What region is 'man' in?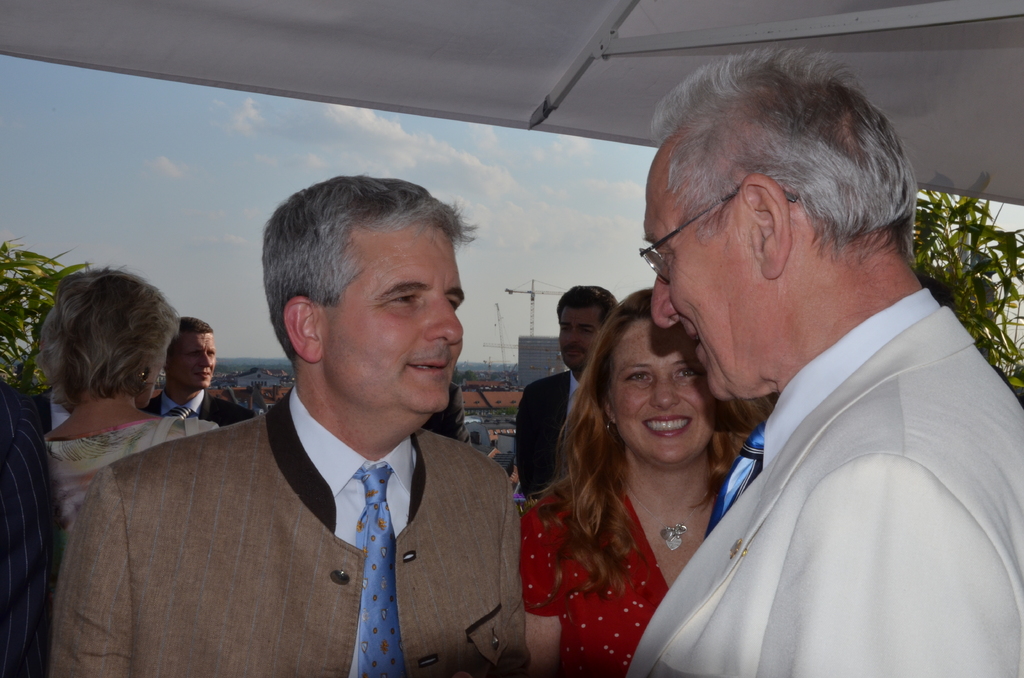
624,44,1023,677.
